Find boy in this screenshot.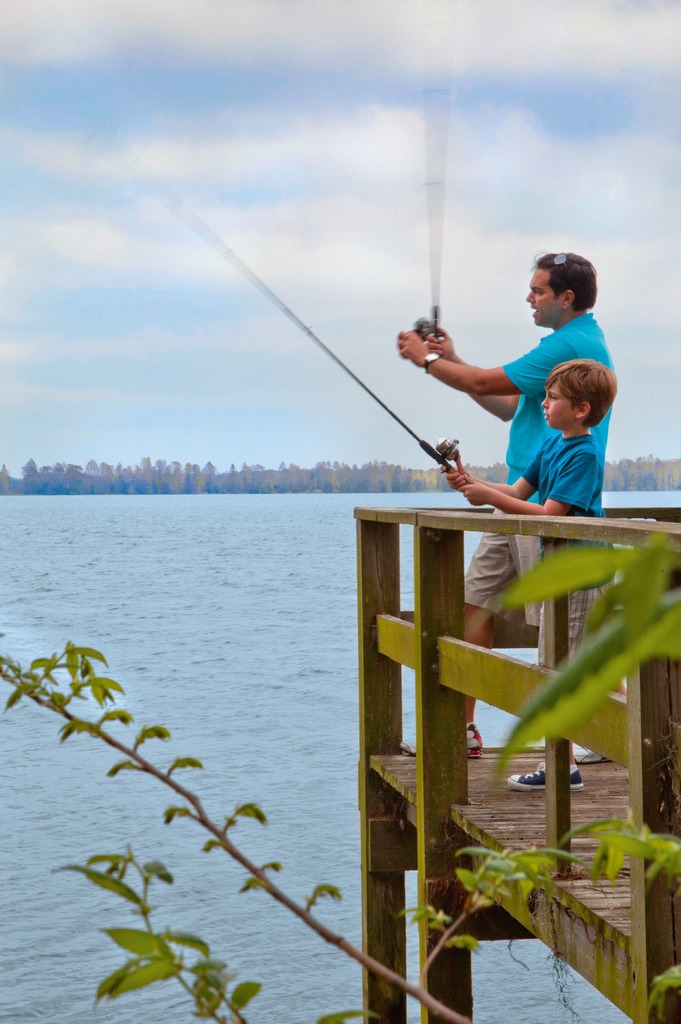
The bounding box for boy is (left=442, top=360, right=618, bottom=789).
